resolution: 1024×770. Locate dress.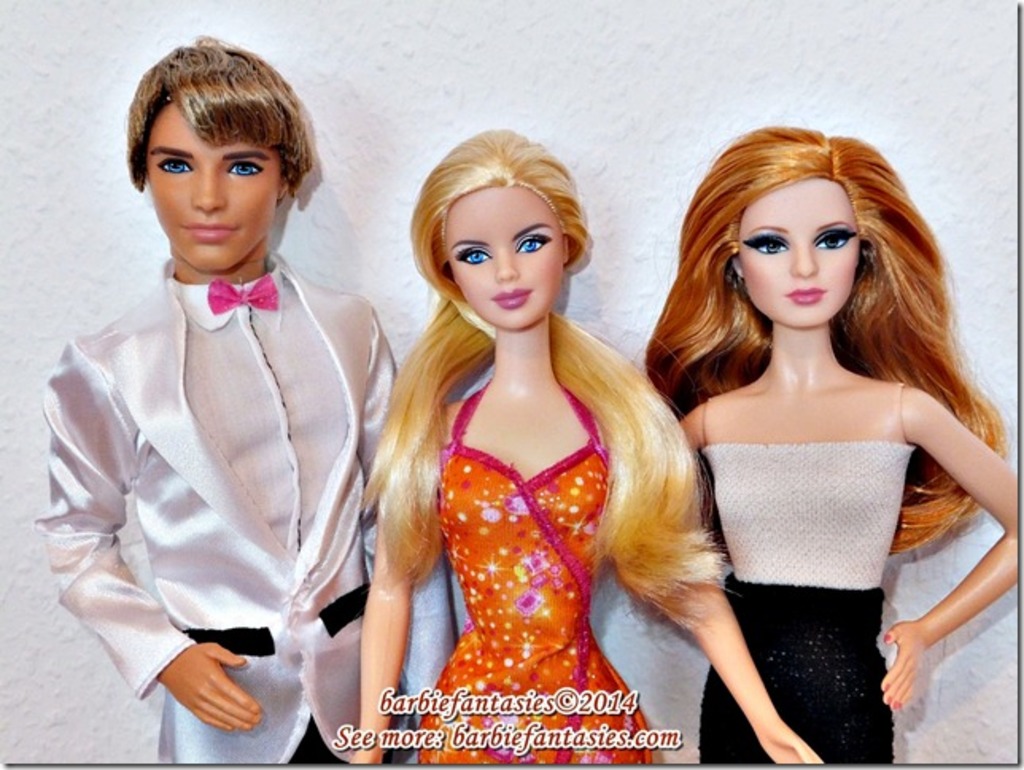
(x1=695, y1=380, x2=906, y2=768).
